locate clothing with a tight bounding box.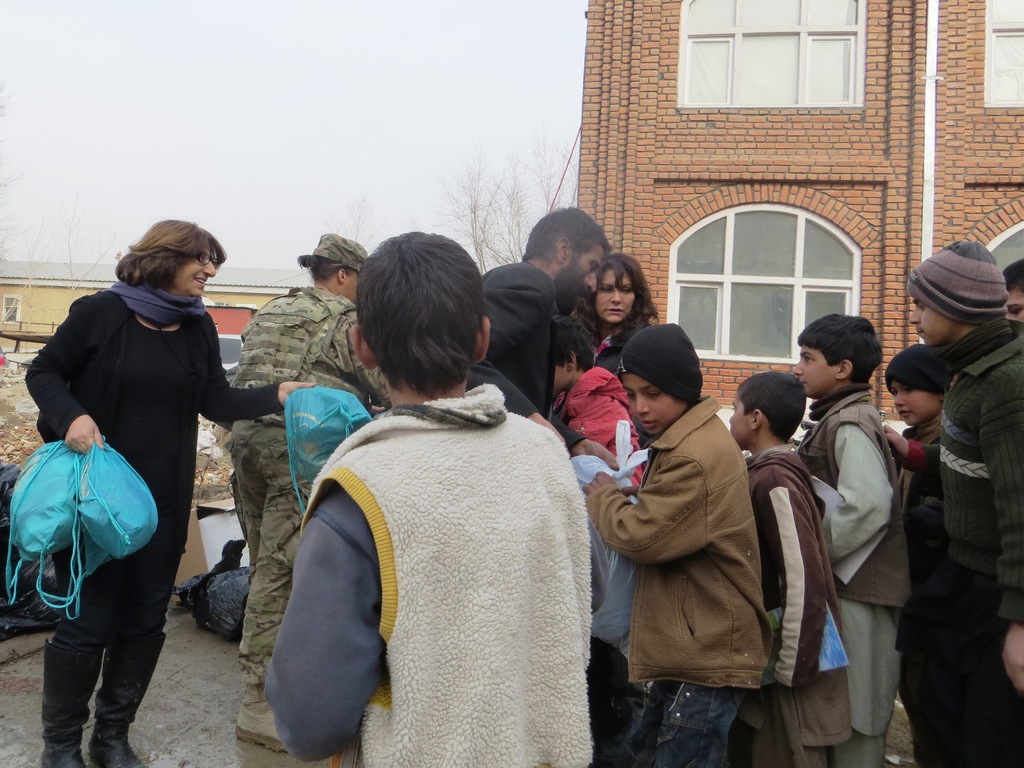
[left=733, top=441, right=850, bottom=767].
